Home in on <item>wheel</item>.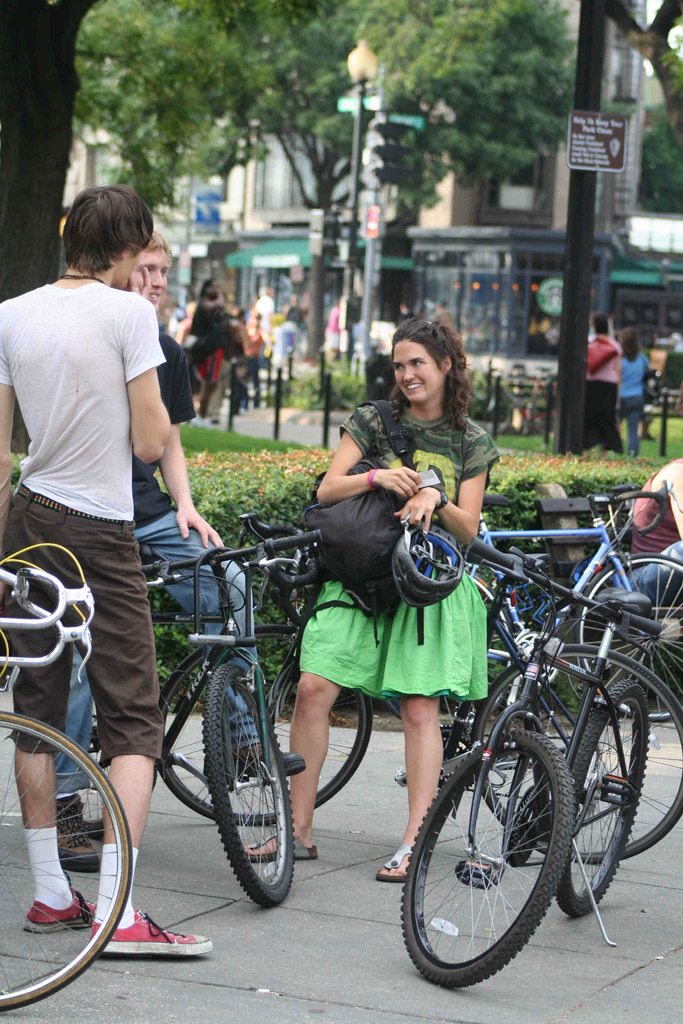
Homed in at Rect(411, 739, 599, 976).
